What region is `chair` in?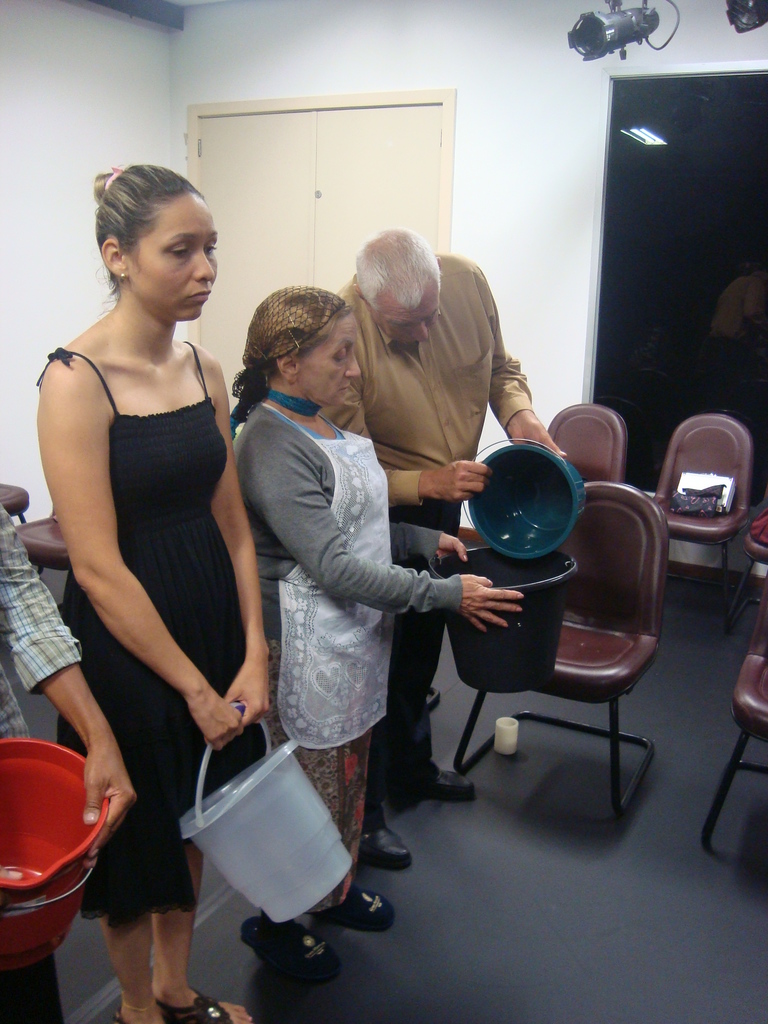
548/399/627/483.
